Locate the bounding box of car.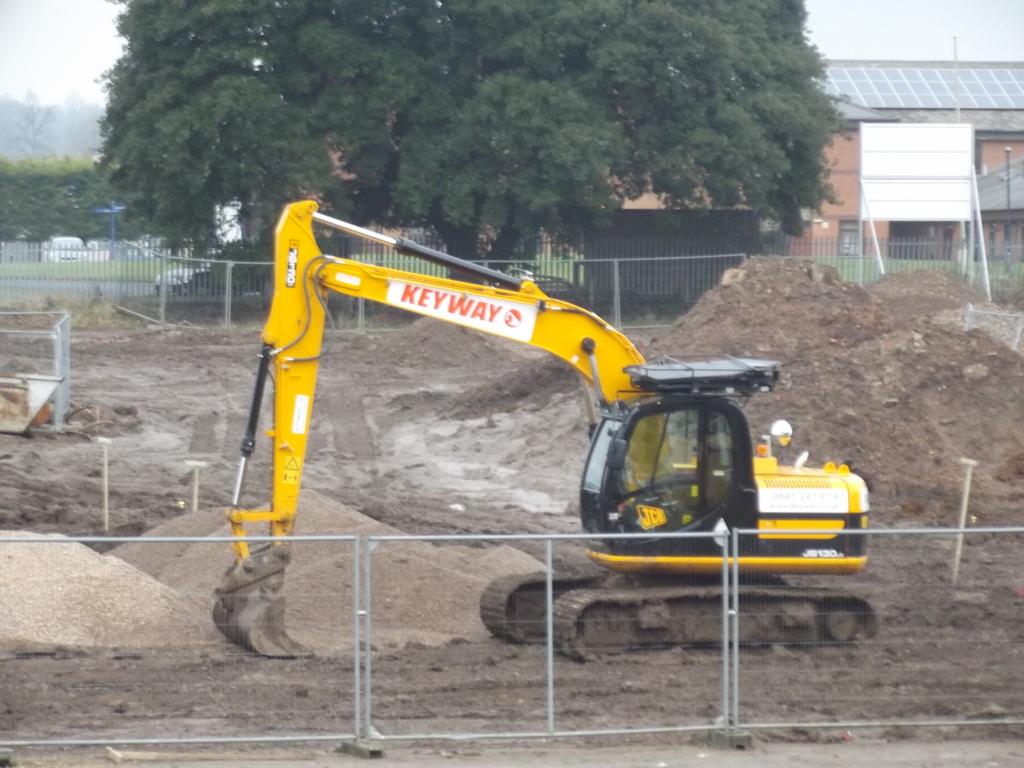
Bounding box: bbox=[47, 236, 87, 263].
